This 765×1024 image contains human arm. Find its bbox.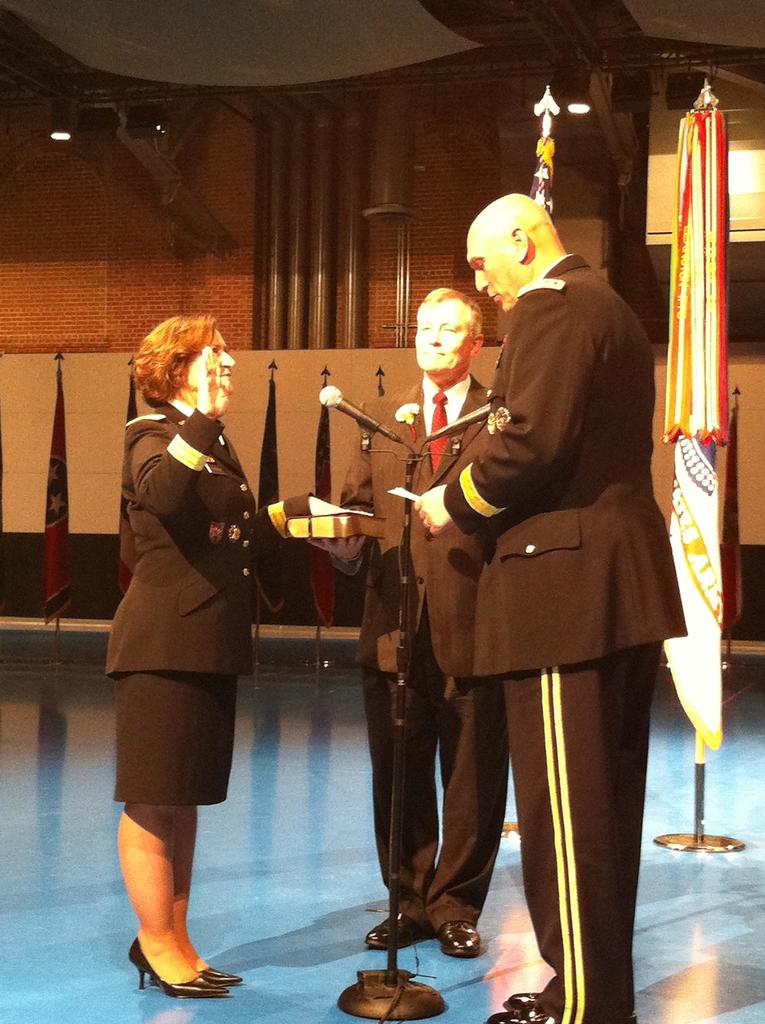
128:346:229:516.
